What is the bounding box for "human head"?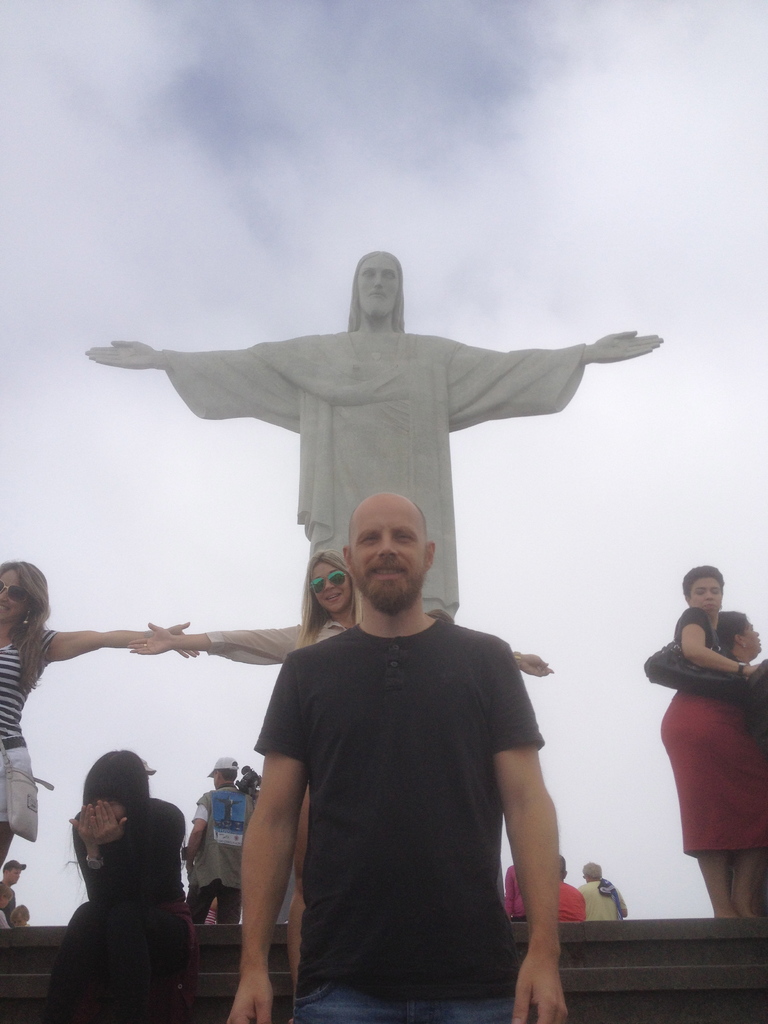
88/753/147/812.
